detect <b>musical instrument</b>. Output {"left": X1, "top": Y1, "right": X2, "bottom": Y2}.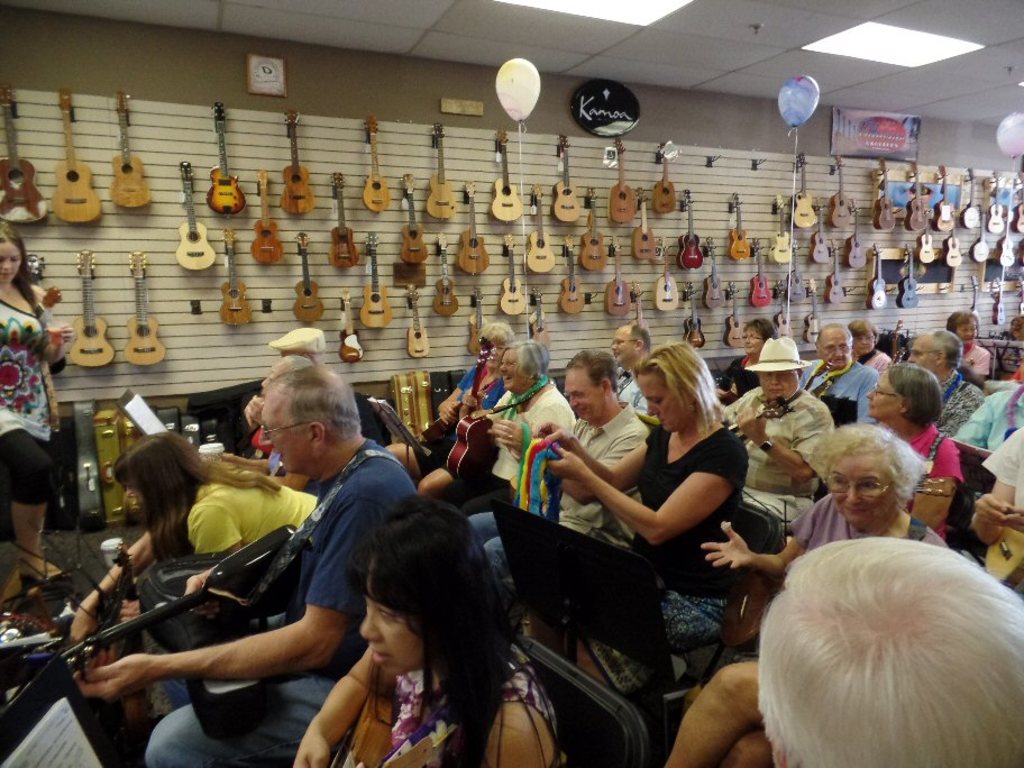
{"left": 172, "top": 157, "right": 218, "bottom": 273}.
